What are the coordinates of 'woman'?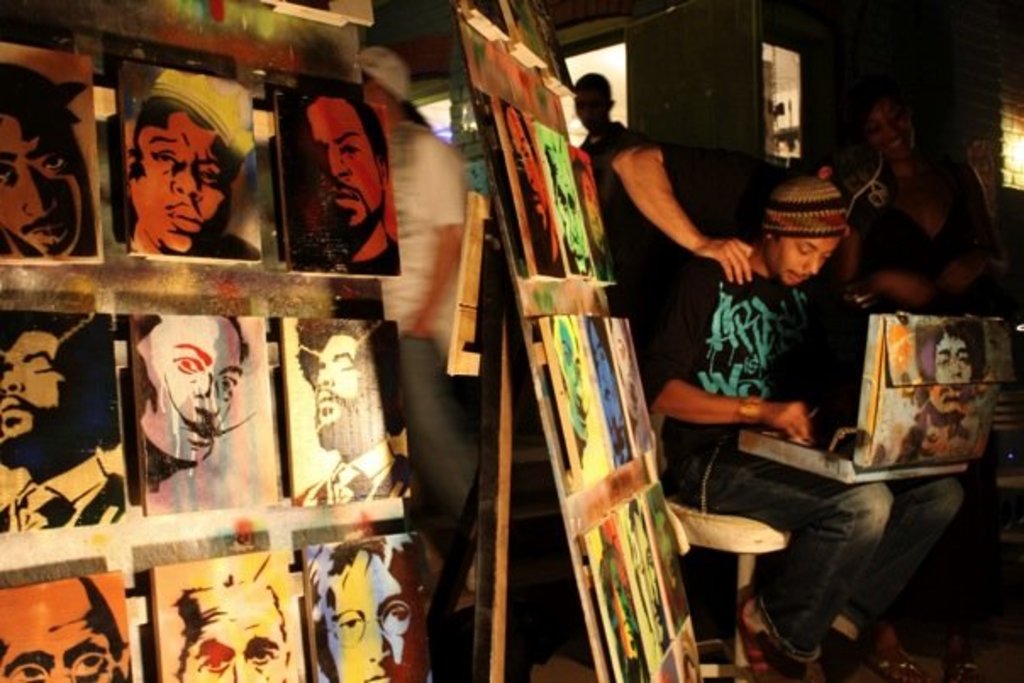
BBox(858, 81, 1004, 305).
